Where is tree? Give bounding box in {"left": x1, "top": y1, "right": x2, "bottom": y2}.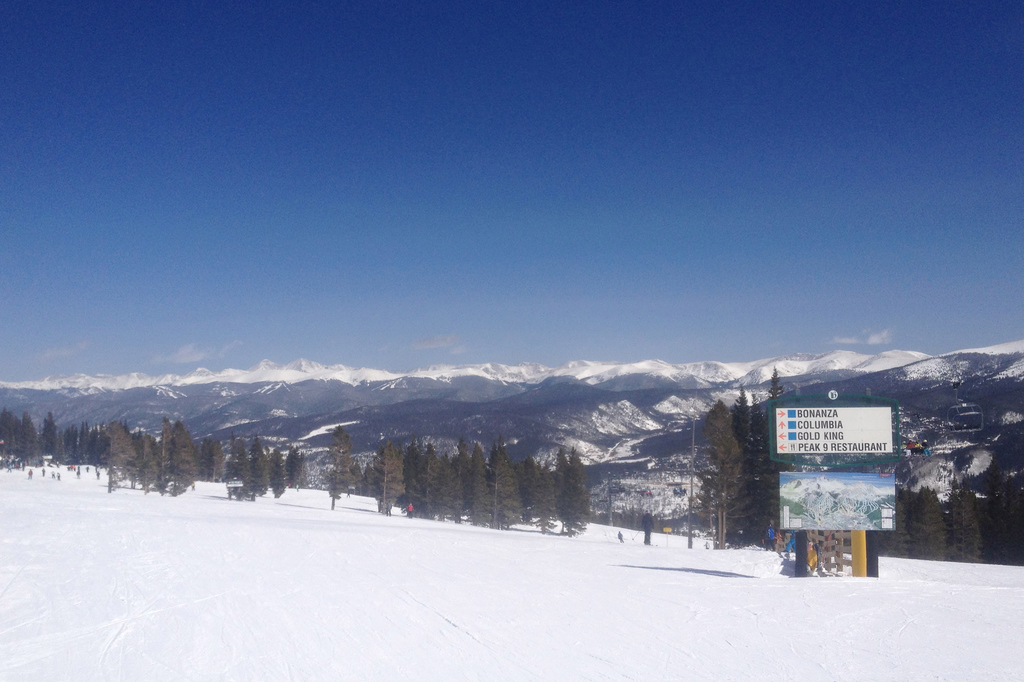
{"left": 268, "top": 445, "right": 282, "bottom": 496}.
